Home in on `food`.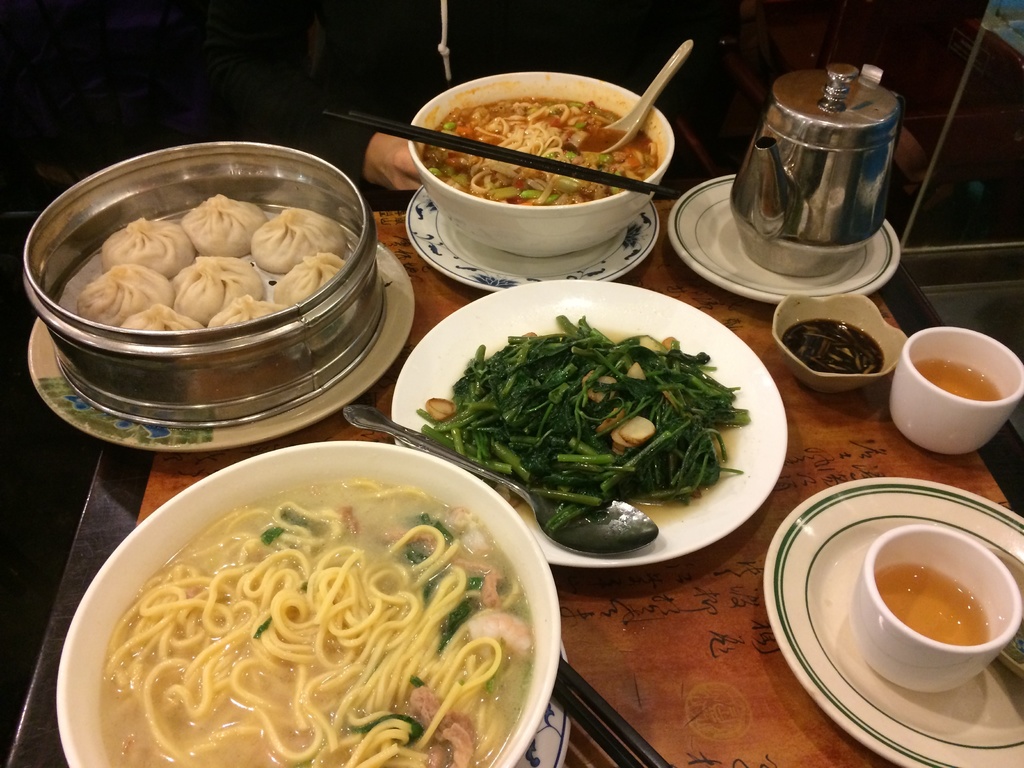
Homed in at [x1=207, y1=298, x2=287, y2=328].
